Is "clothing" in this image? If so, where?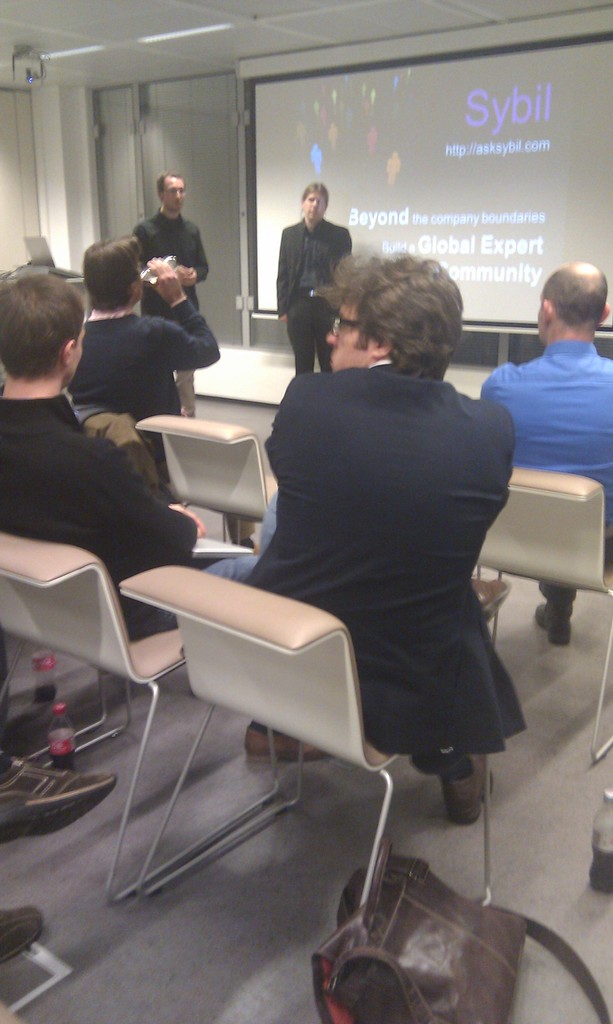
Yes, at (0, 389, 267, 637).
